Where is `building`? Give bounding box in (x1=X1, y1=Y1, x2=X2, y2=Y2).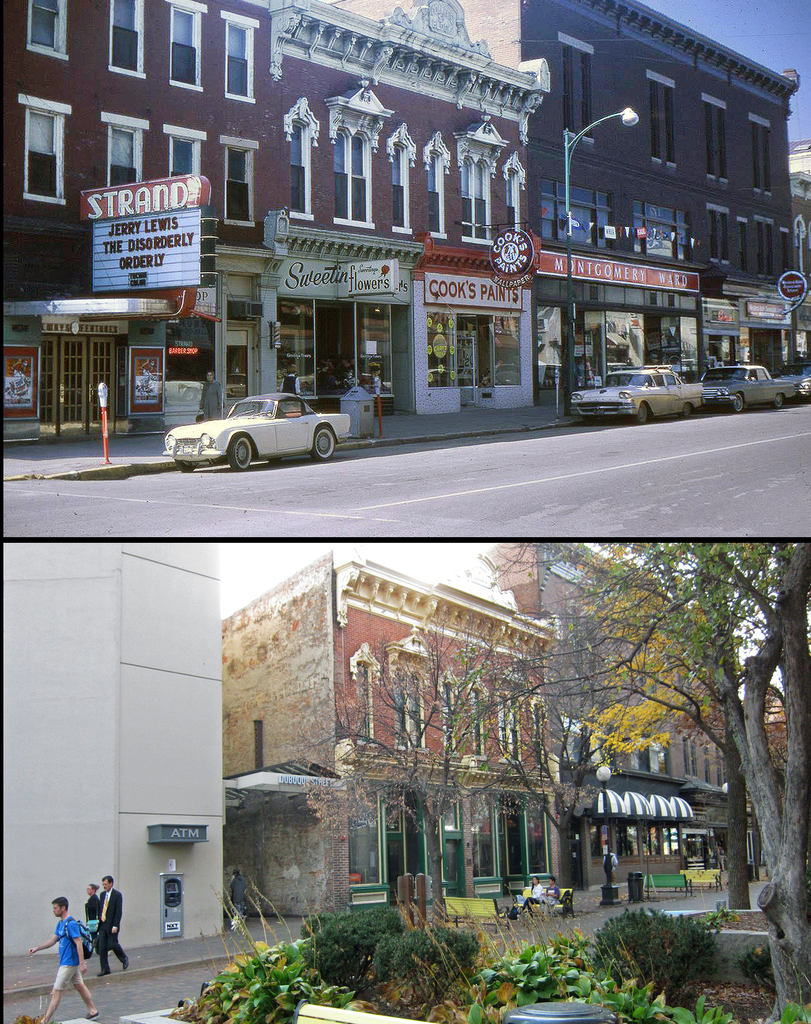
(x1=489, y1=540, x2=736, y2=882).
